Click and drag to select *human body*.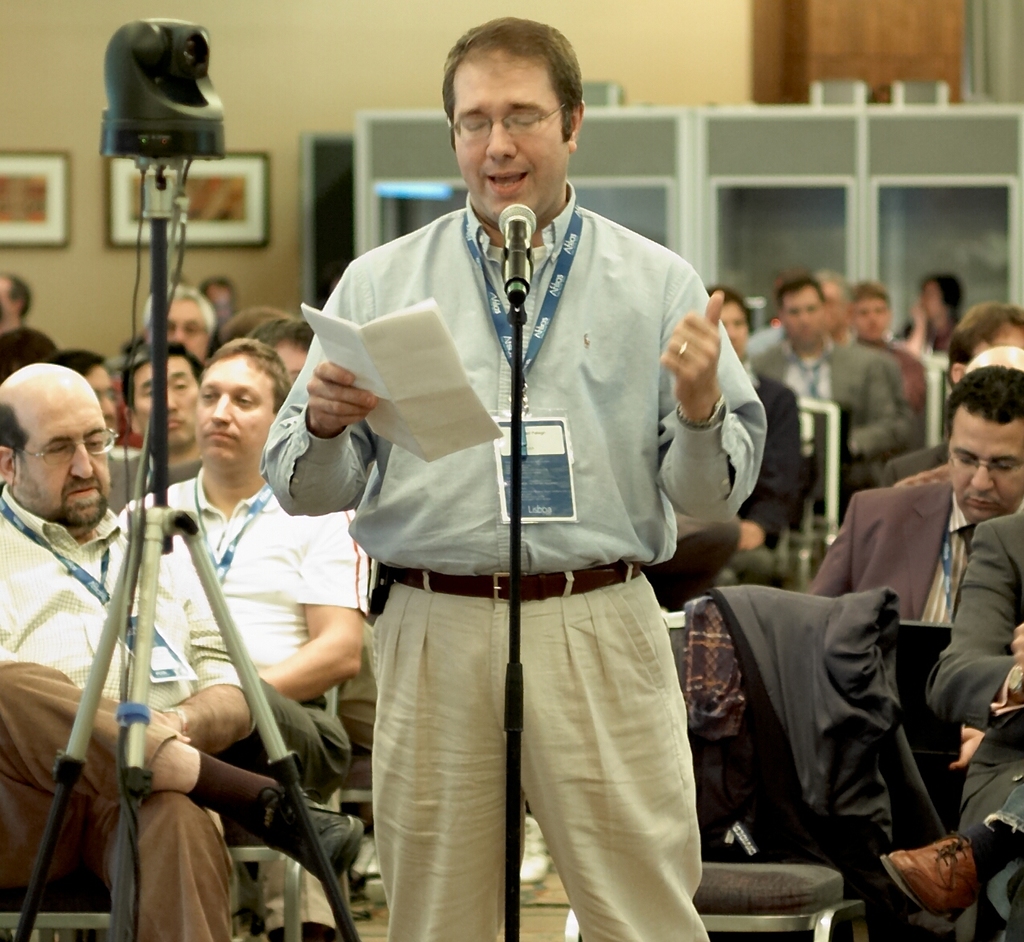
Selection: select_region(0, 357, 432, 839).
